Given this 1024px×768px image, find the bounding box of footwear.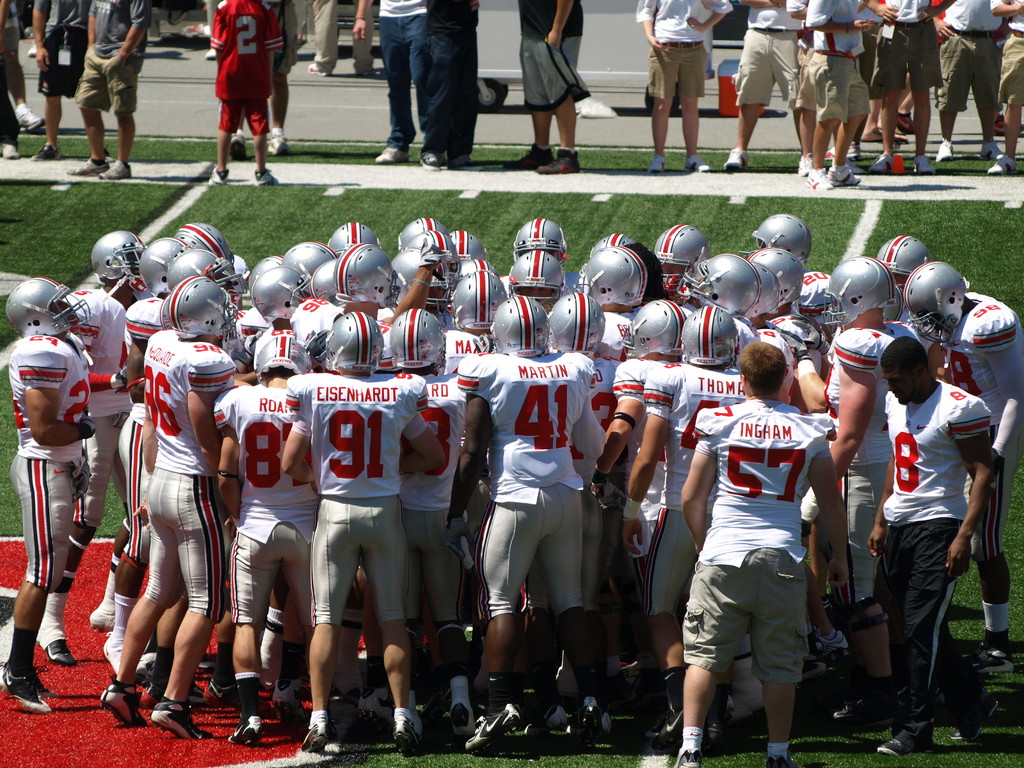
(x1=270, y1=689, x2=302, y2=739).
